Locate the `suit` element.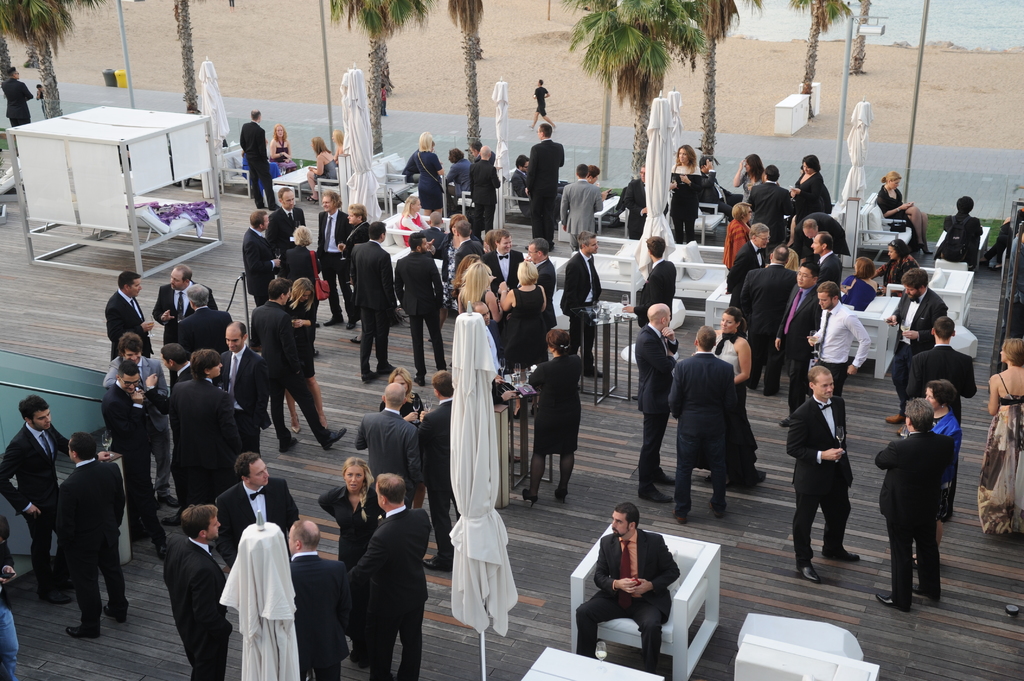
Element bbox: [151, 278, 218, 345].
